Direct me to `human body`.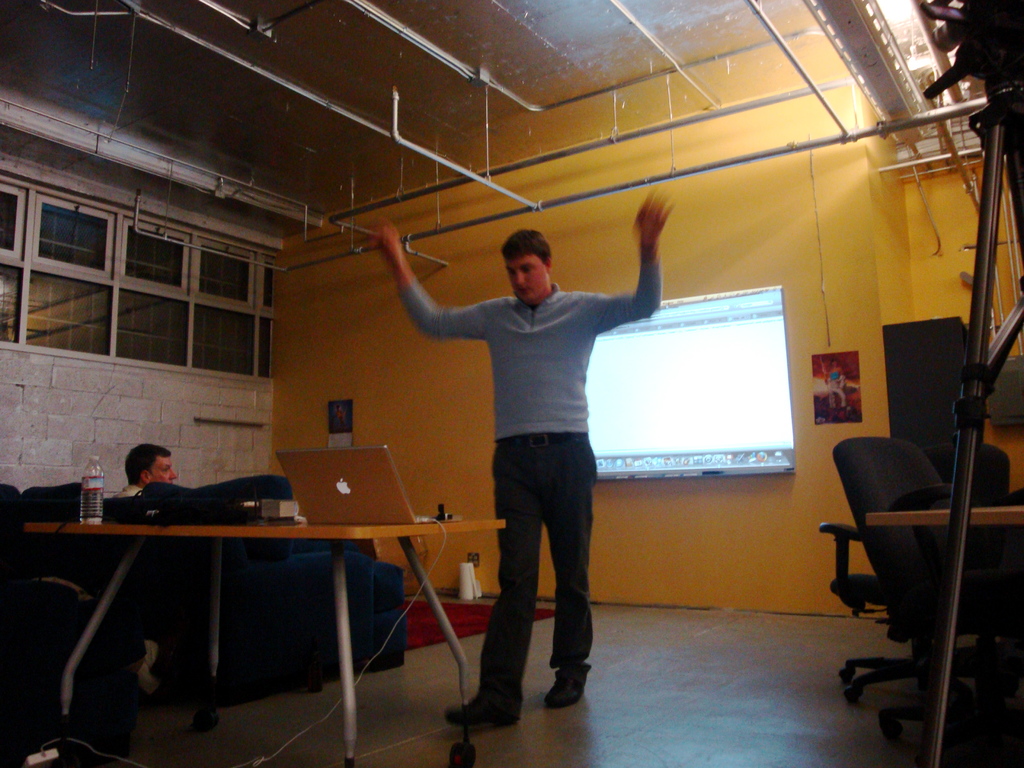
Direction: 409:173:644:701.
